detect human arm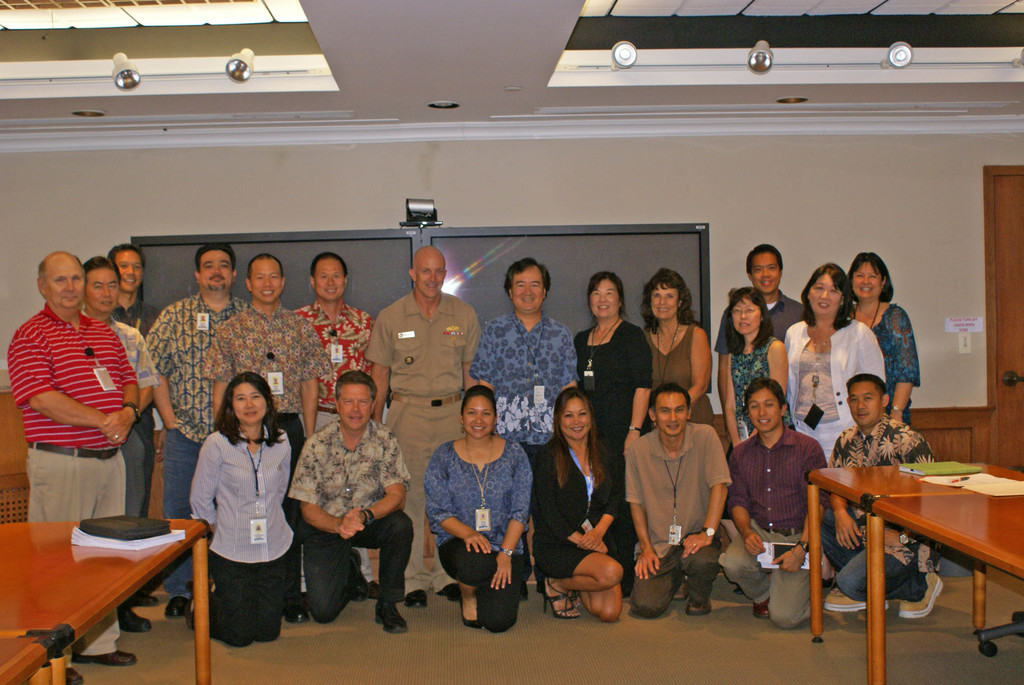
bbox(731, 443, 772, 556)
